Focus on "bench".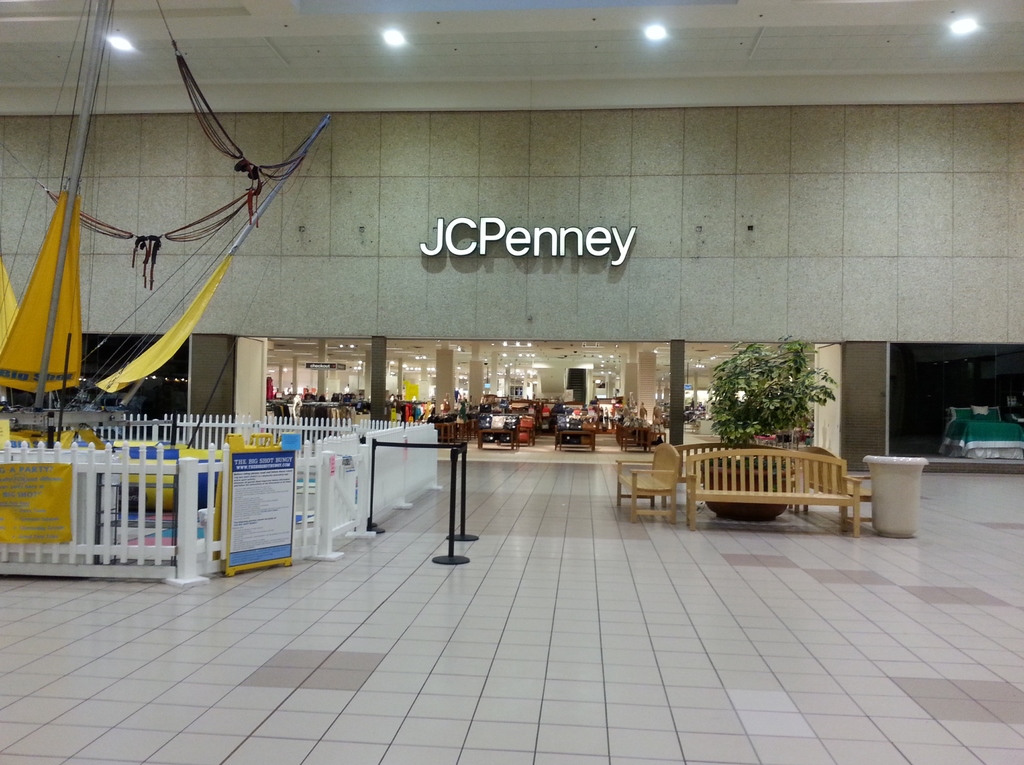
Focused at bbox(611, 439, 683, 522).
